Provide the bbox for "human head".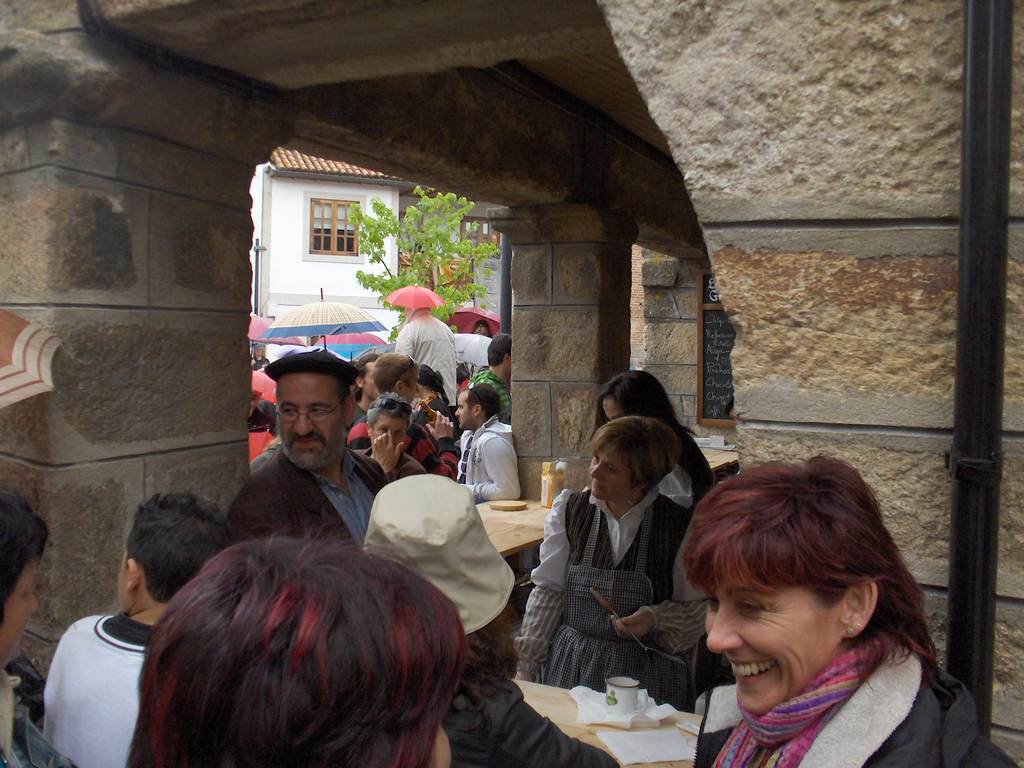
bbox(484, 333, 512, 383).
